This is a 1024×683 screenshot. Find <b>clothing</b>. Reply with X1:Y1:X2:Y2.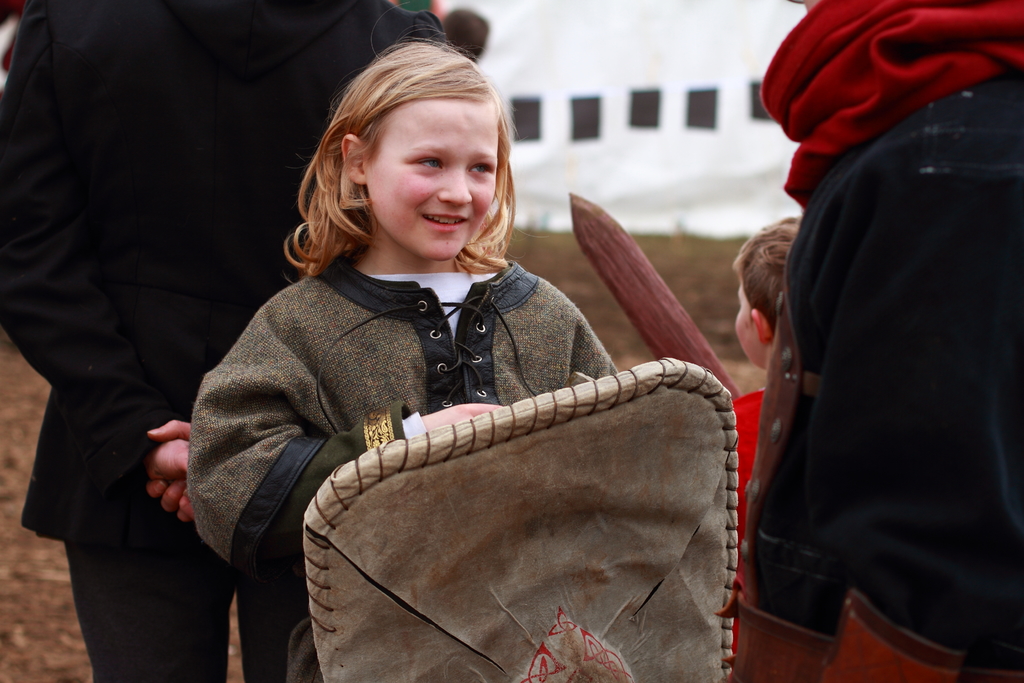
3:0:438:682.
